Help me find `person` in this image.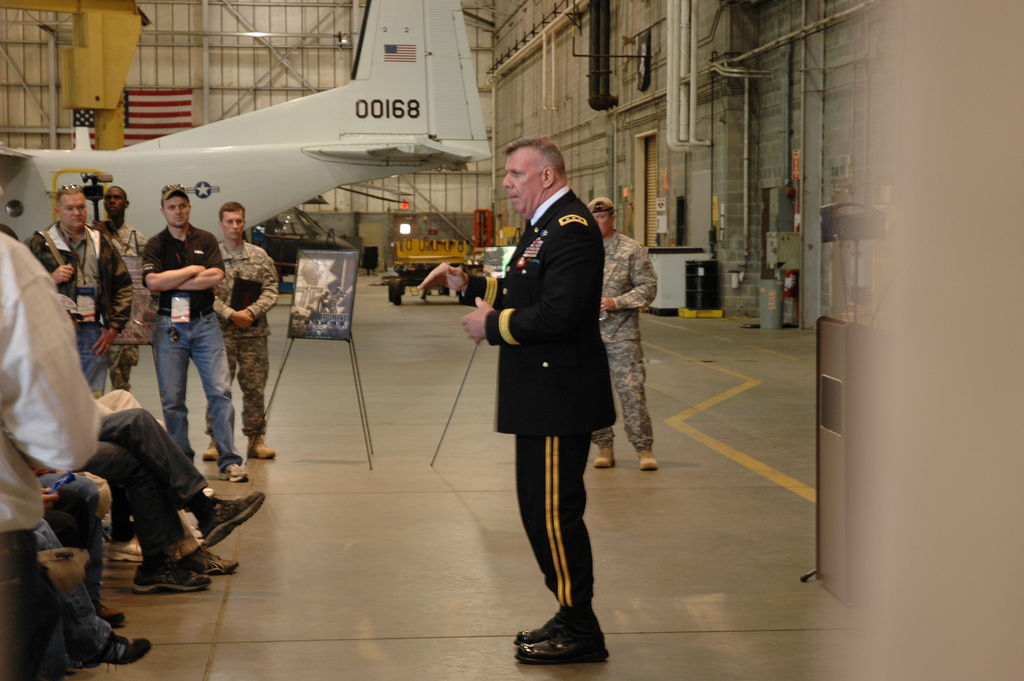
Found it: BBox(586, 195, 661, 472).
